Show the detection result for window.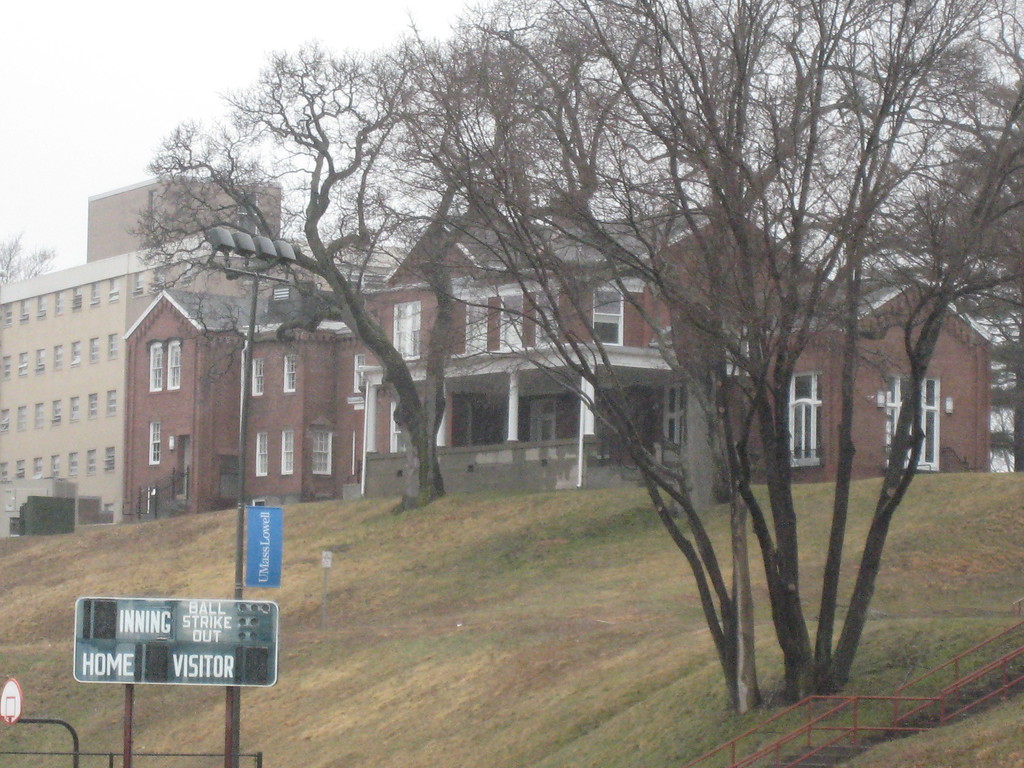
BBox(66, 395, 79, 422).
